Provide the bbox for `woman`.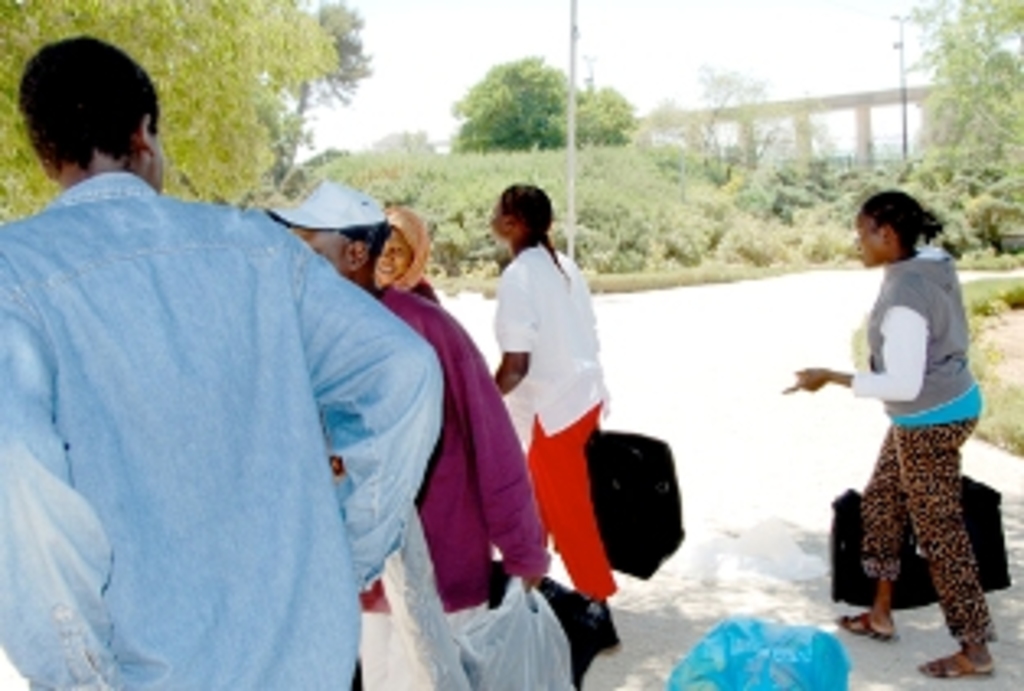
[left=362, top=205, right=447, bottom=300].
